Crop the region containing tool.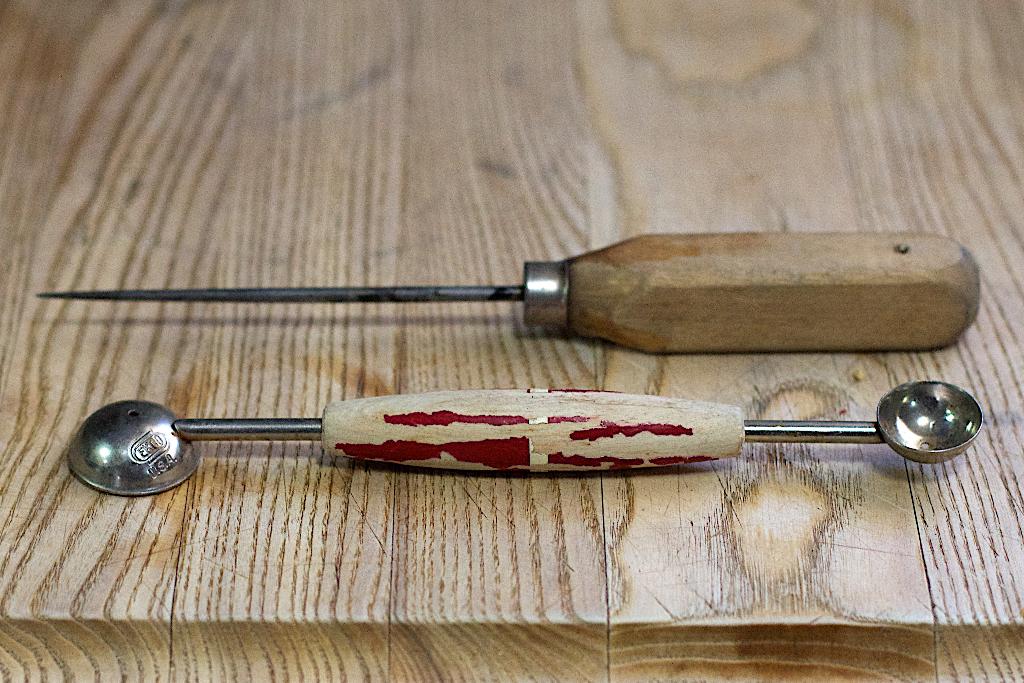
Crop region: crop(24, 402, 899, 528).
